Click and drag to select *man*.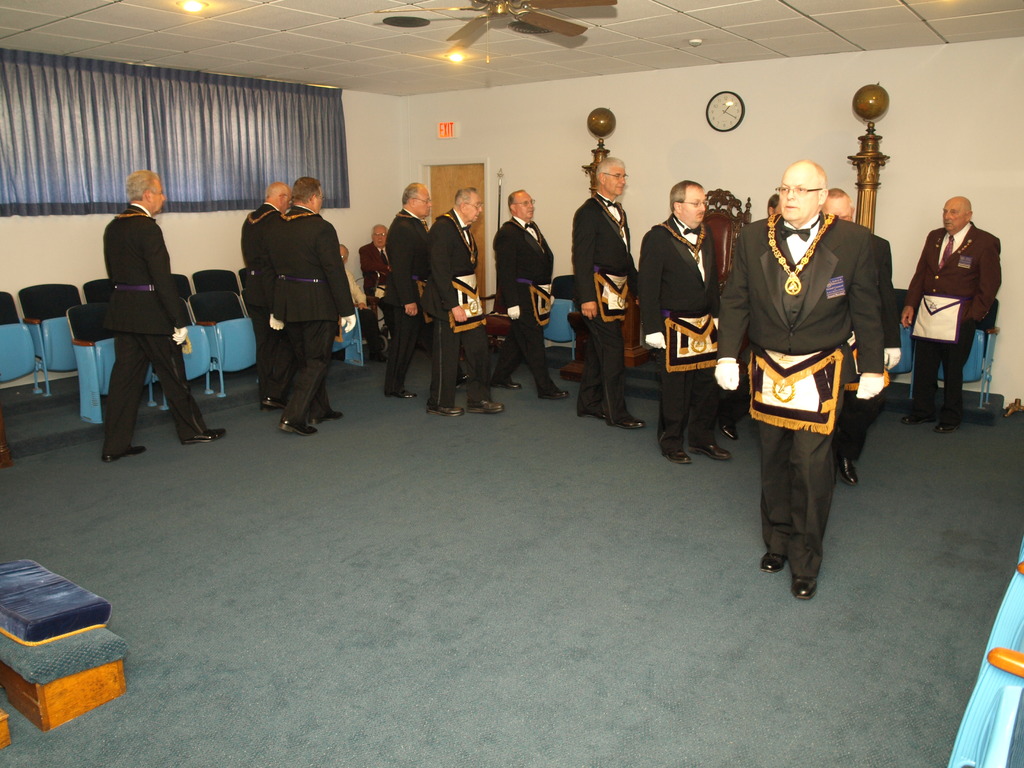
Selection: rect(715, 157, 883, 602).
